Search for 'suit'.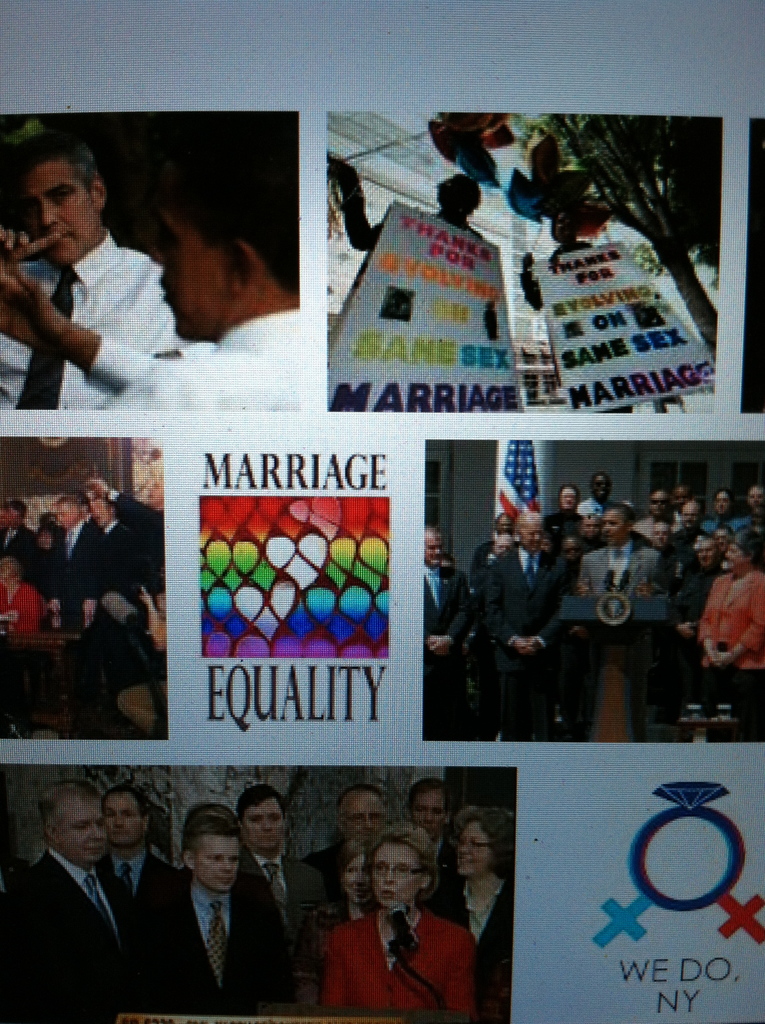
Found at 0:847:142:1023.
